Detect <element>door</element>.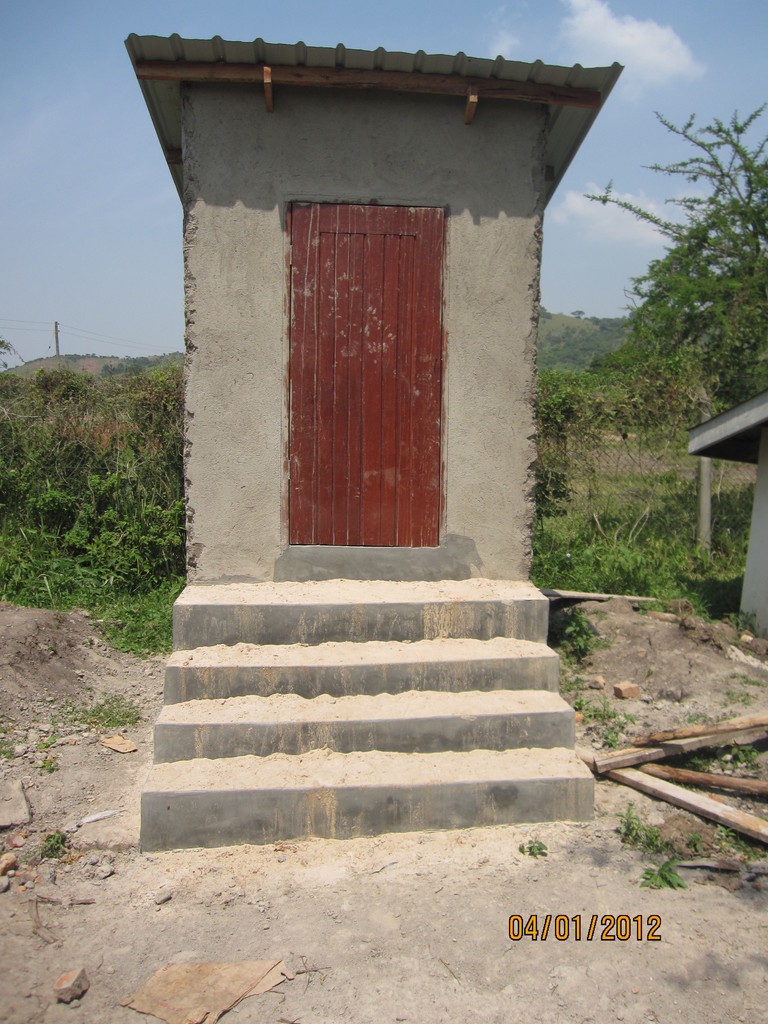
Detected at pyautogui.locateOnScreen(277, 191, 467, 564).
